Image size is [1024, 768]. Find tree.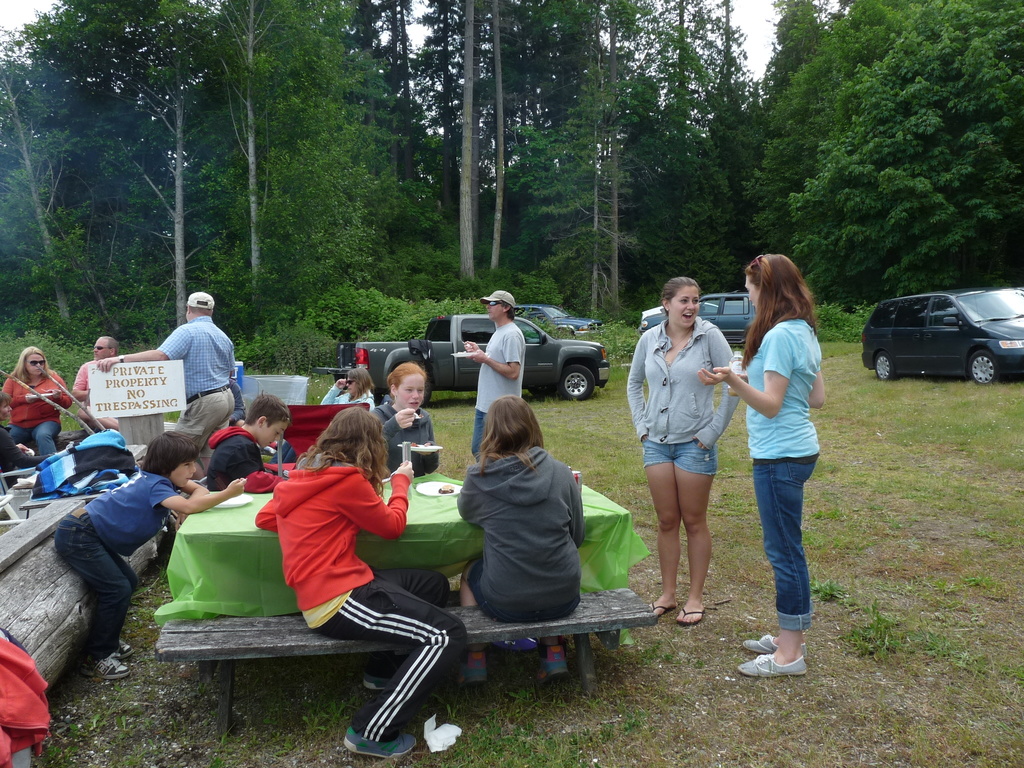
496/68/639/300.
